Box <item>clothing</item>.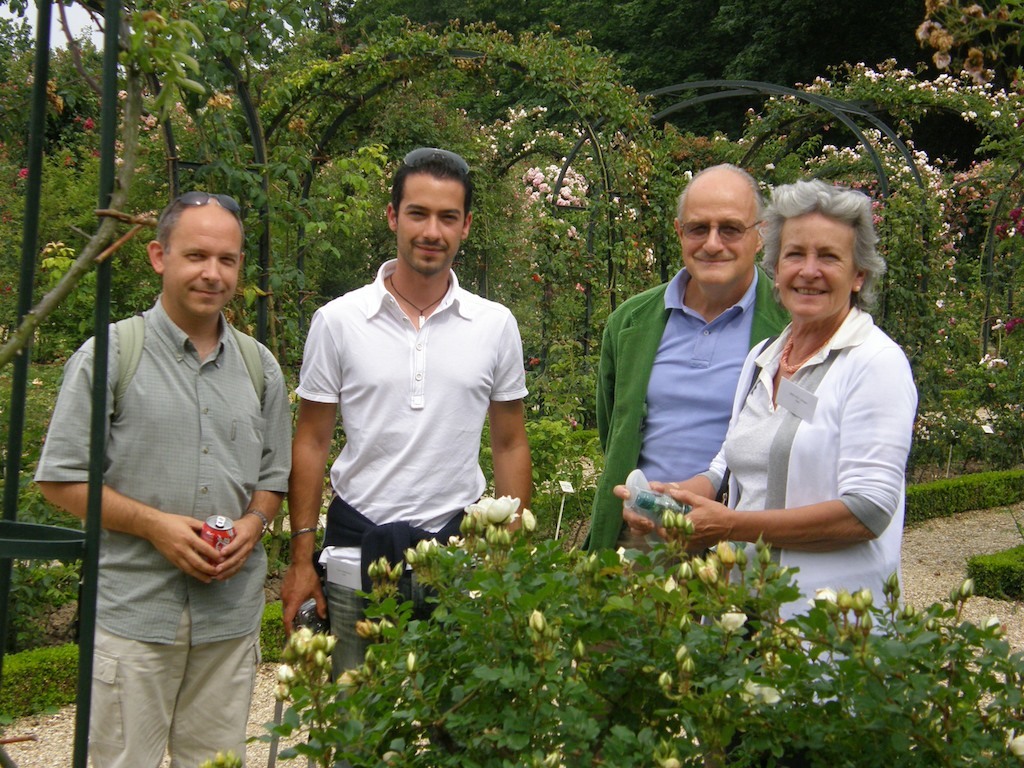
region(696, 306, 918, 706).
